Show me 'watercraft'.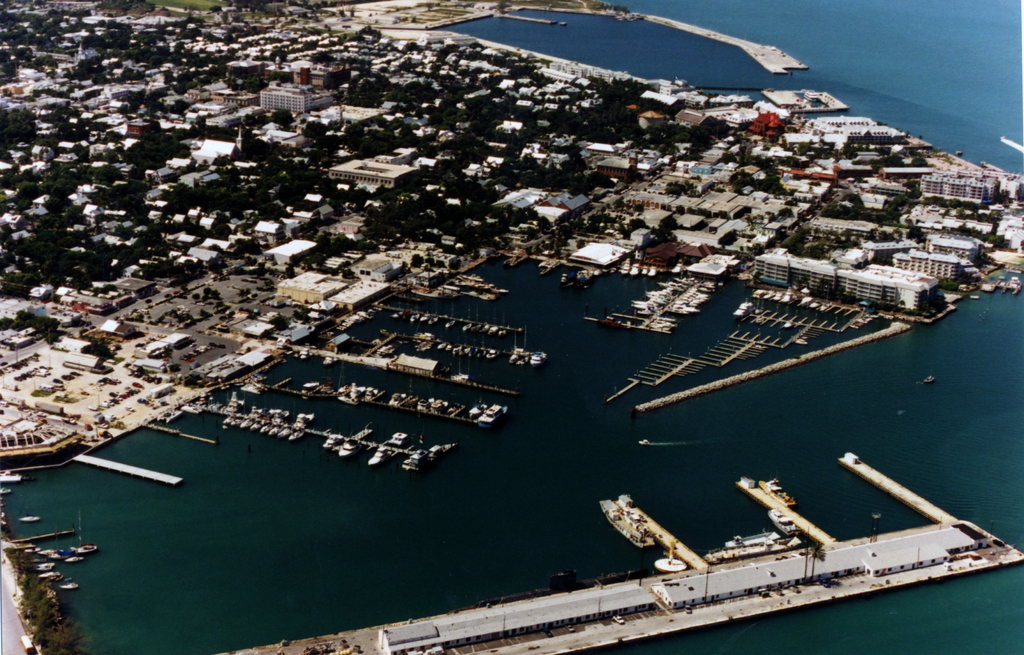
'watercraft' is here: (left=596, top=497, right=657, bottom=549).
